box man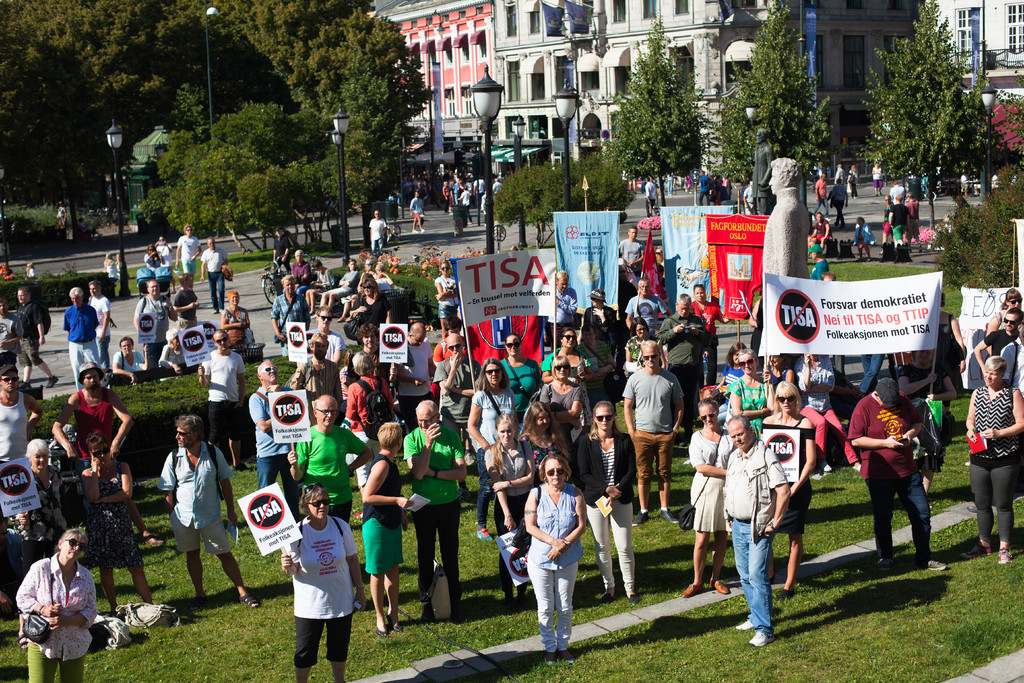
[814, 174, 828, 218]
